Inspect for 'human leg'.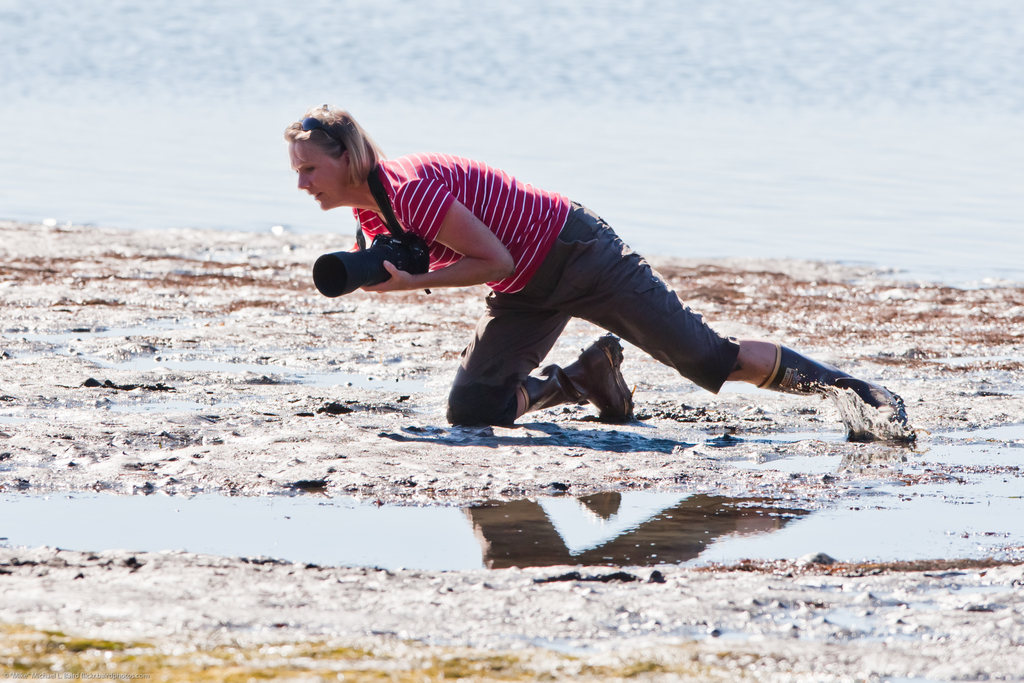
Inspection: Rect(435, 277, 624, 420).
